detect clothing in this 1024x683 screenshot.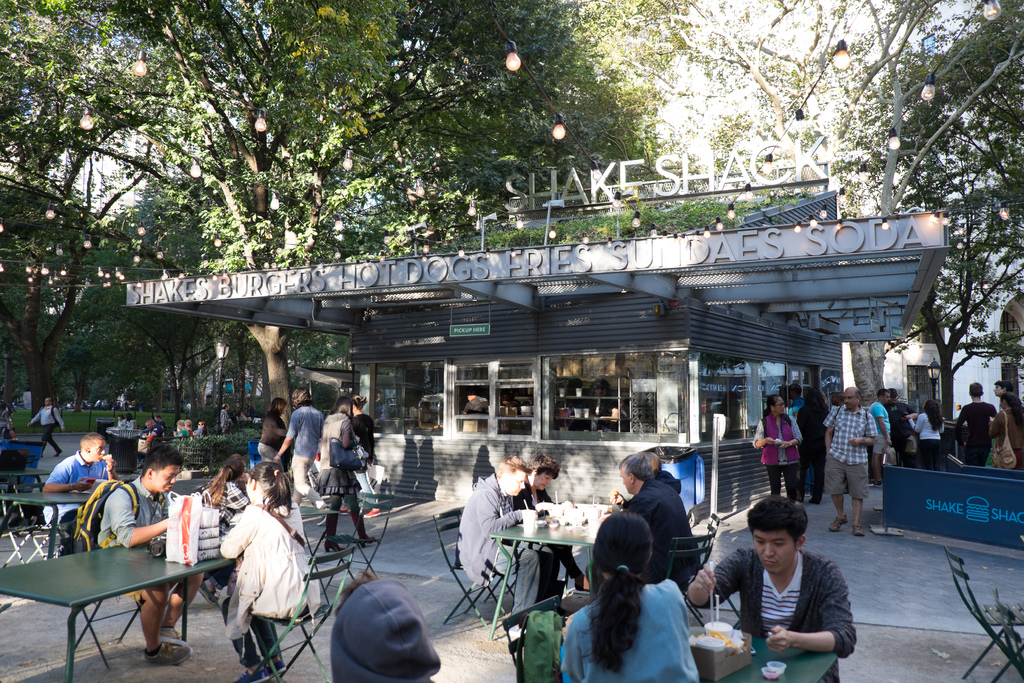
Detection: locate(801, 402, 824, 450).
